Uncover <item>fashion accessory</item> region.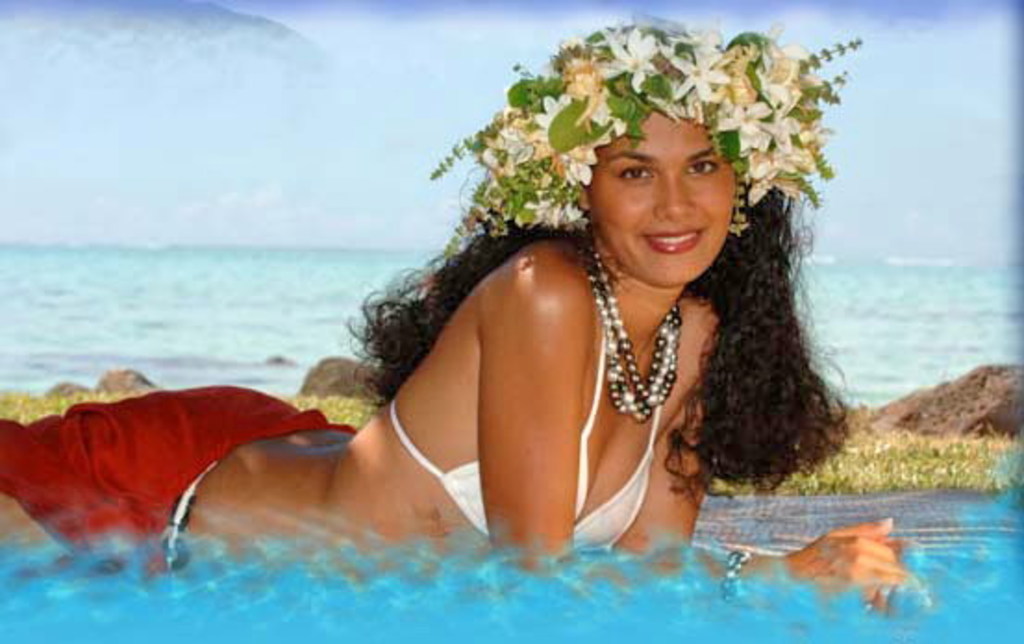
Uncovered: bbox=(717, 550, 746, 600).
